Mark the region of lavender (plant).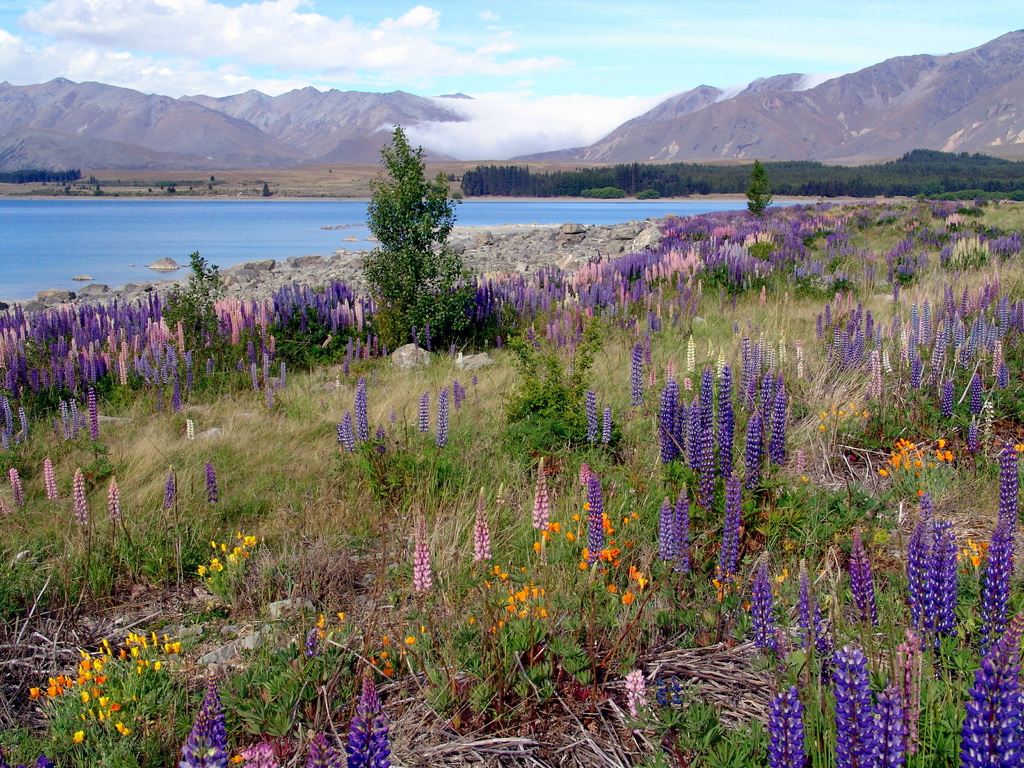
Region: (left=532, top=472, right=551, bottom=542).
